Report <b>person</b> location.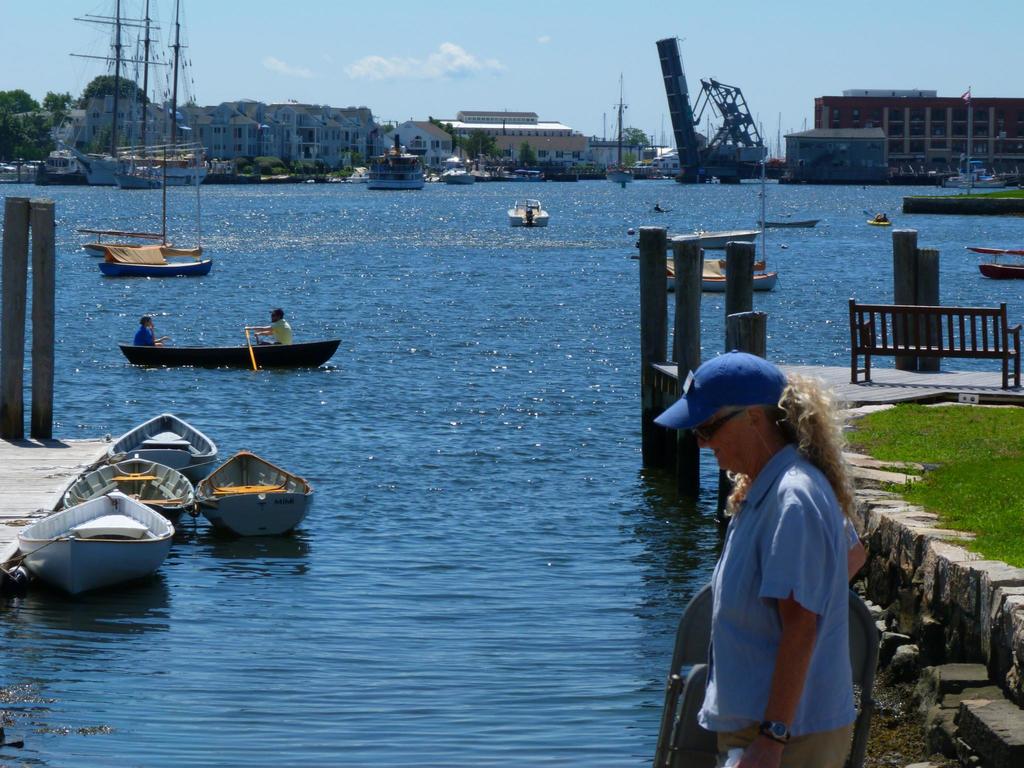
Report: <region>640, 338, 863, 767</region>.
